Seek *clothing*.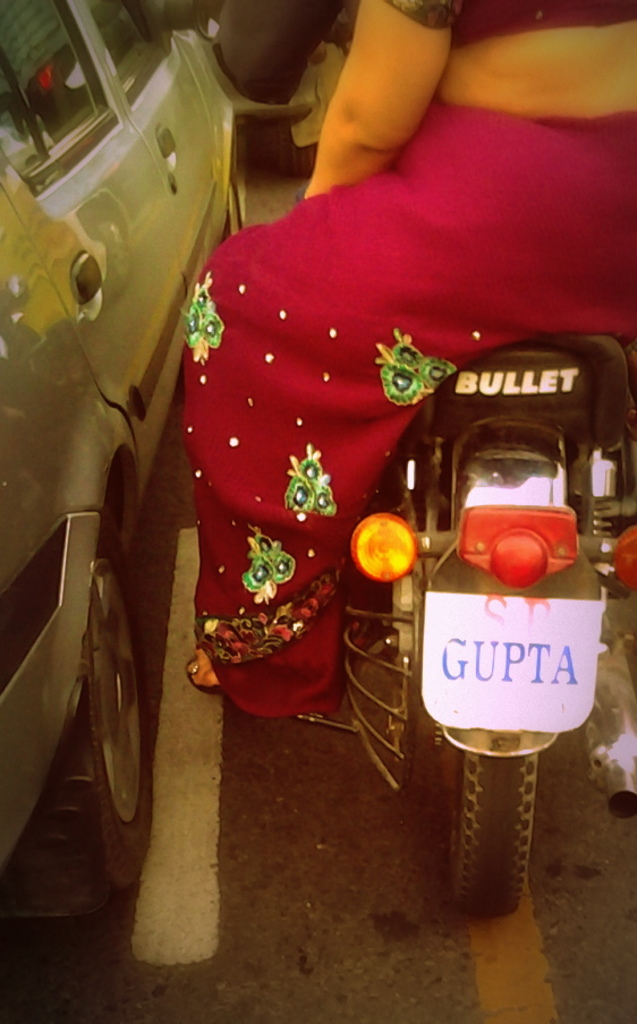
bbox=[188, 91, 632, 720].
